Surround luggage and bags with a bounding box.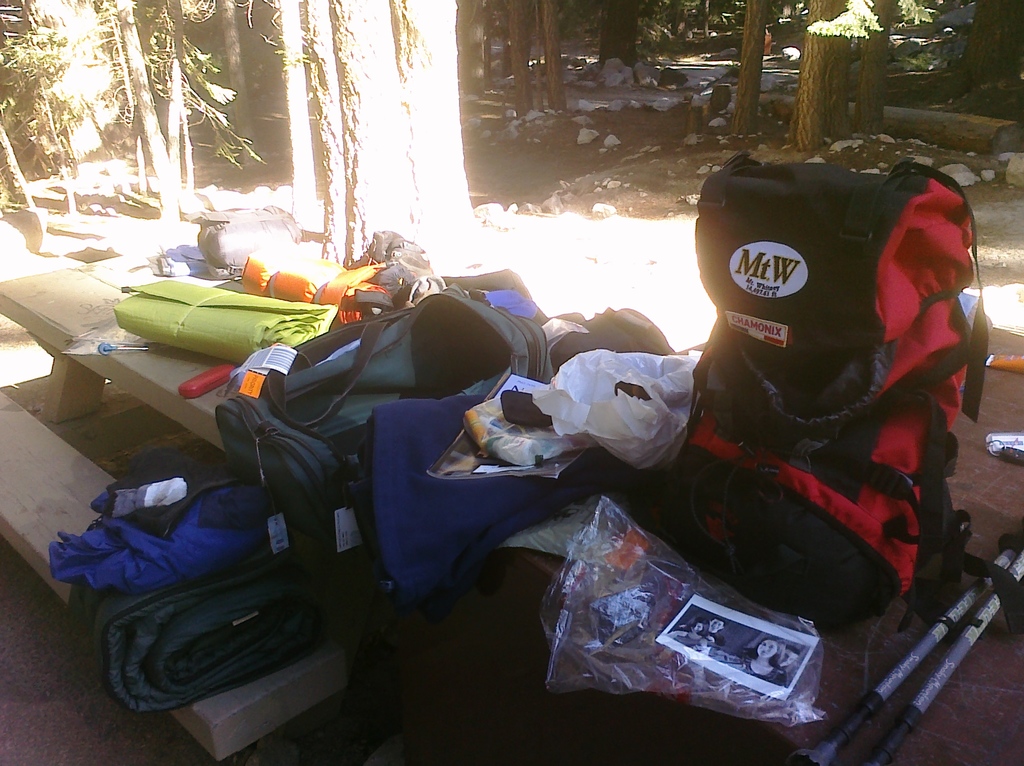
<bbox>218, 286, 552, 567</bbox>.
